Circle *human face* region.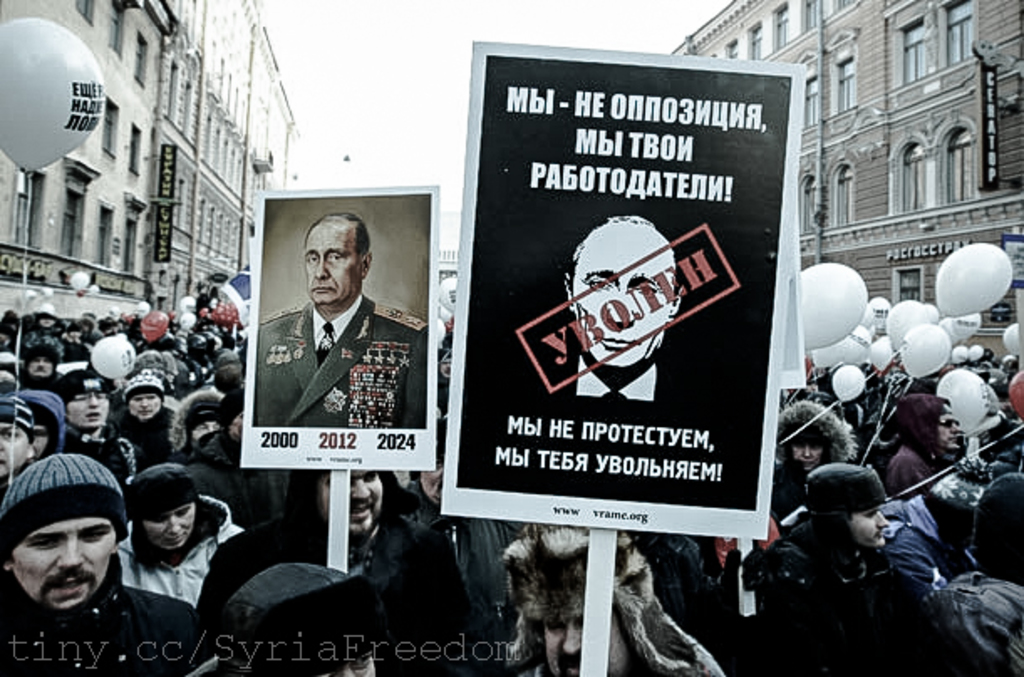
Region: locate(64, 390, 112, 426).
